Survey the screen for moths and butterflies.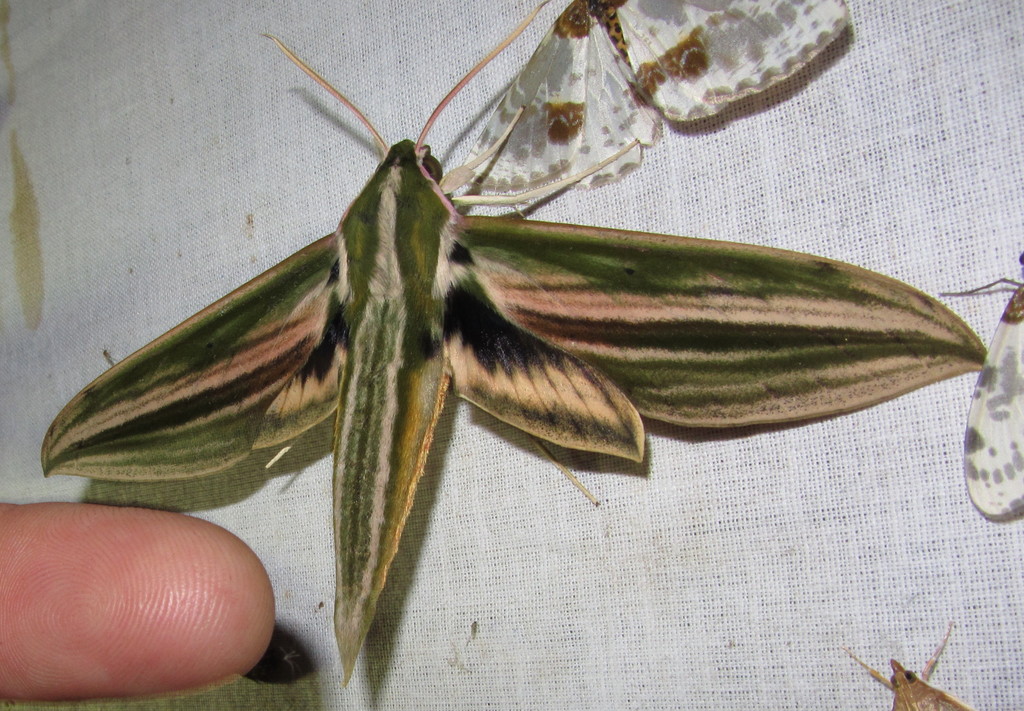
Survey found: 37/0/992/689.
